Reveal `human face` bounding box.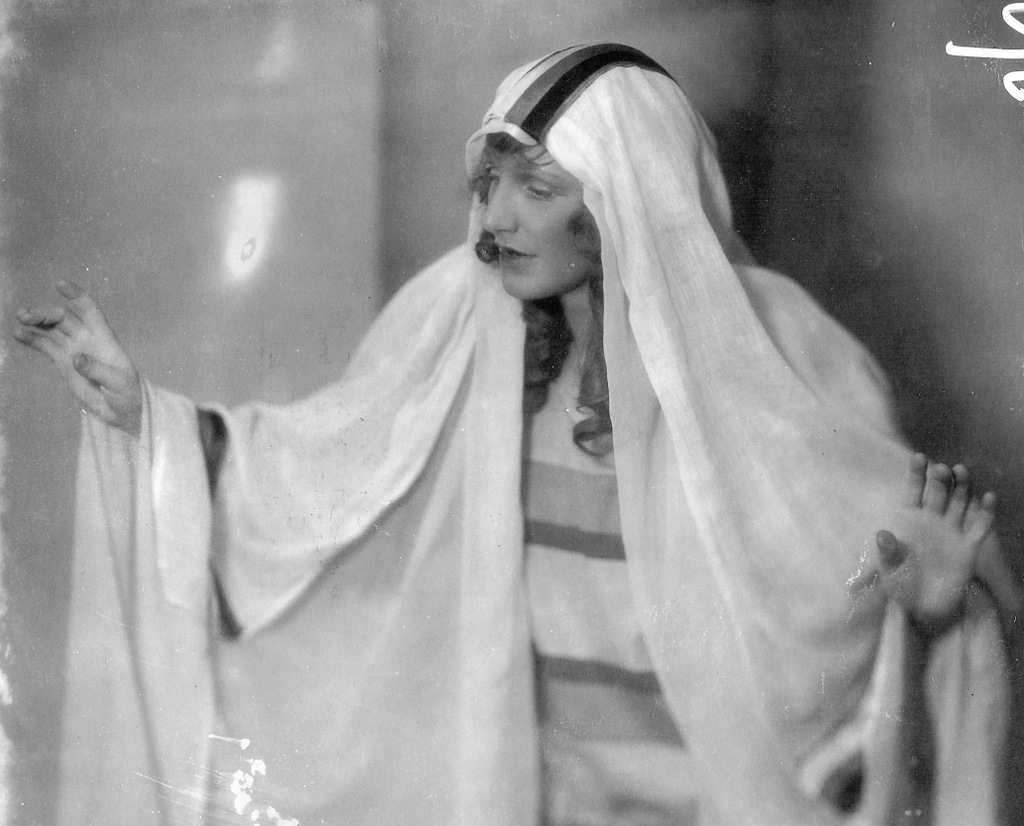
Revealed: pyautogui.locateOnScreen(474, 146, 593, 295).
